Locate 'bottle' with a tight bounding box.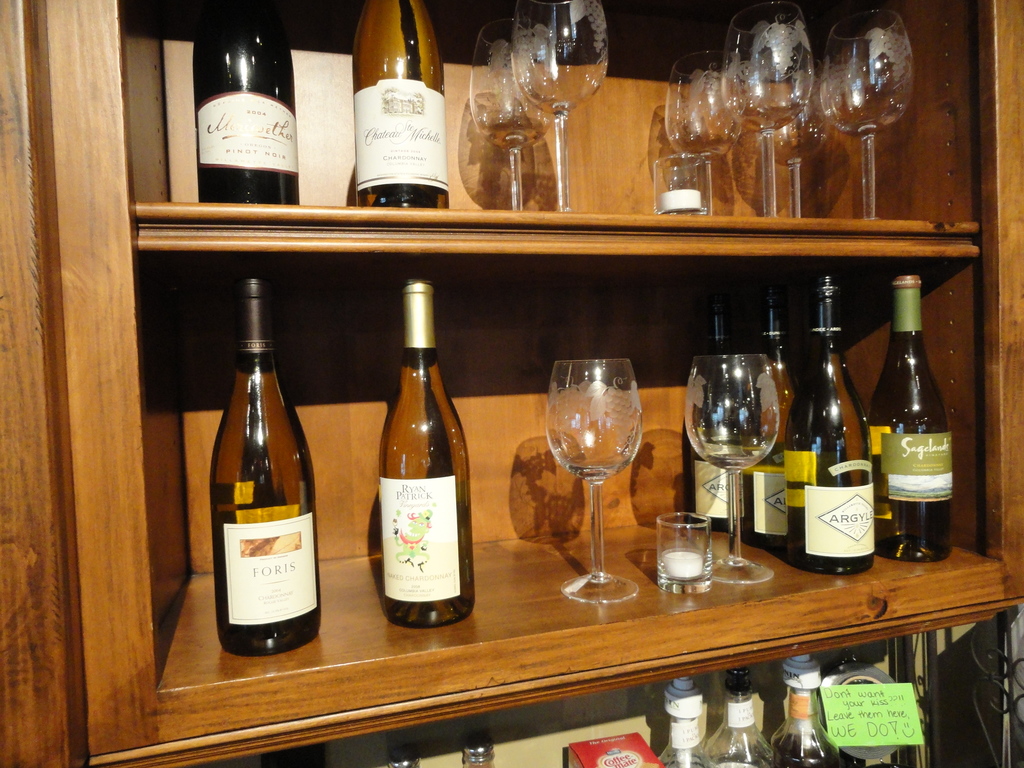
(345, 0, 456, 211).
